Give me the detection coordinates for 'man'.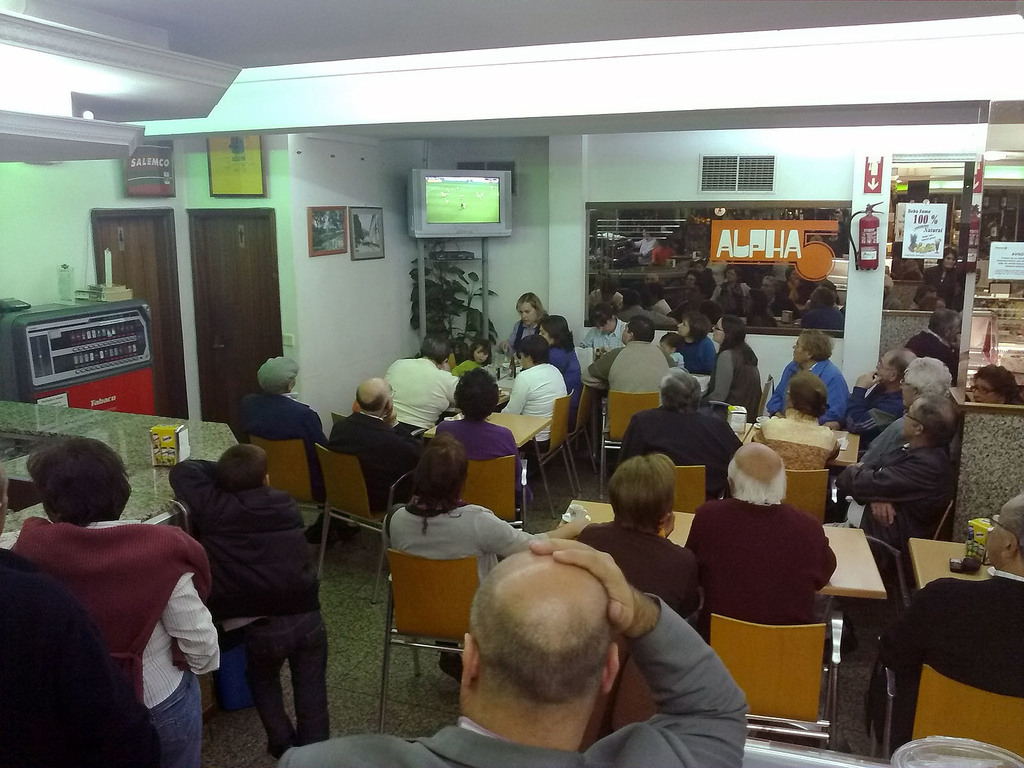
822, 348, 919, 452.
